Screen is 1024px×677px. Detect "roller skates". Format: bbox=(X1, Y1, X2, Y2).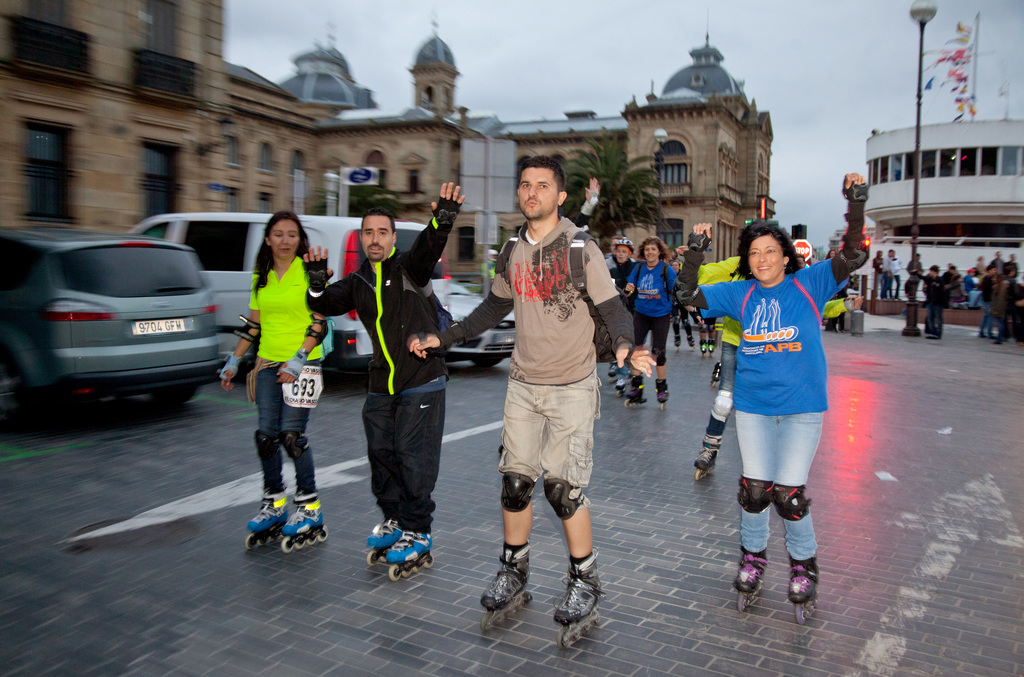
bbox=(361, 520, 403, 572).
